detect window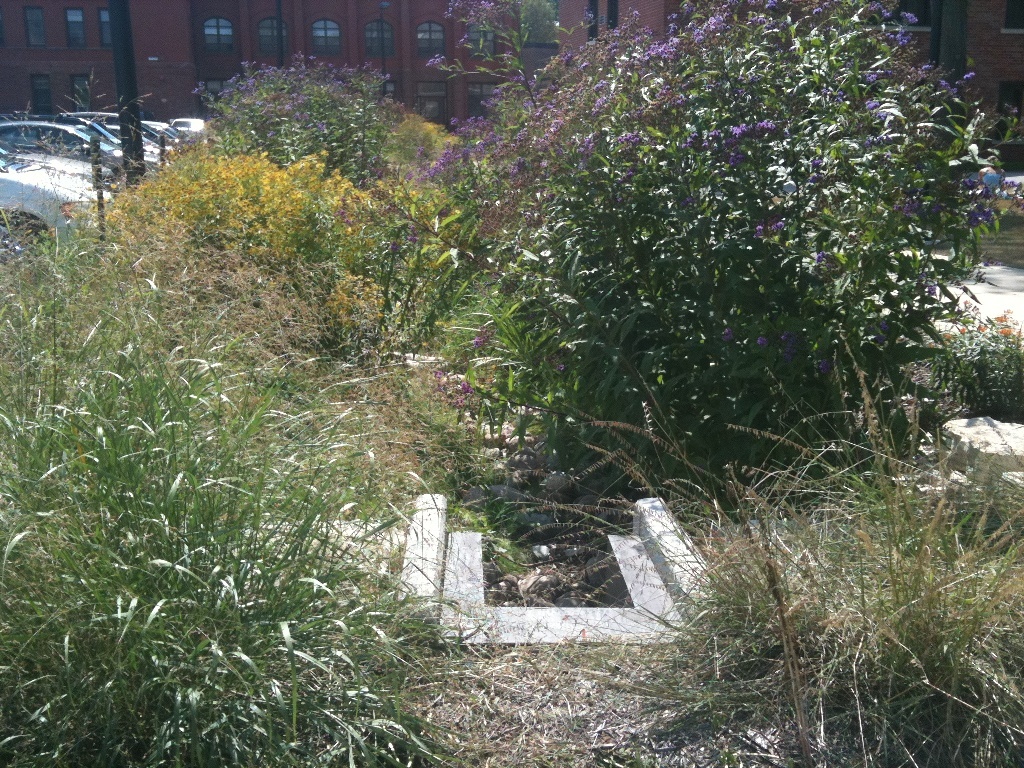
60:6:85:52
